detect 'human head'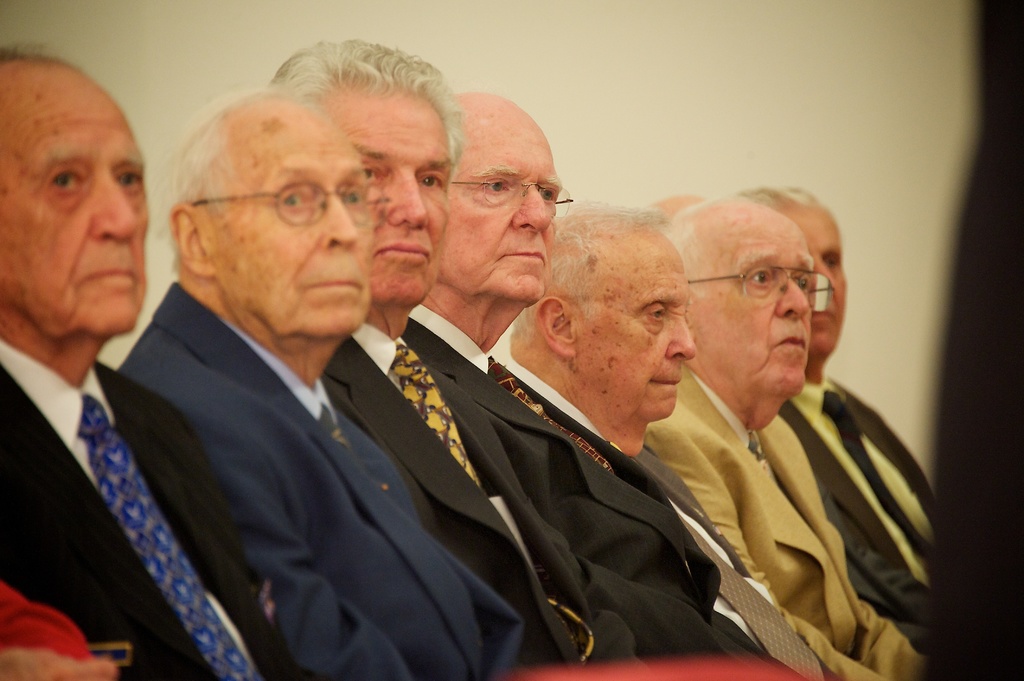
516:204:699:426
